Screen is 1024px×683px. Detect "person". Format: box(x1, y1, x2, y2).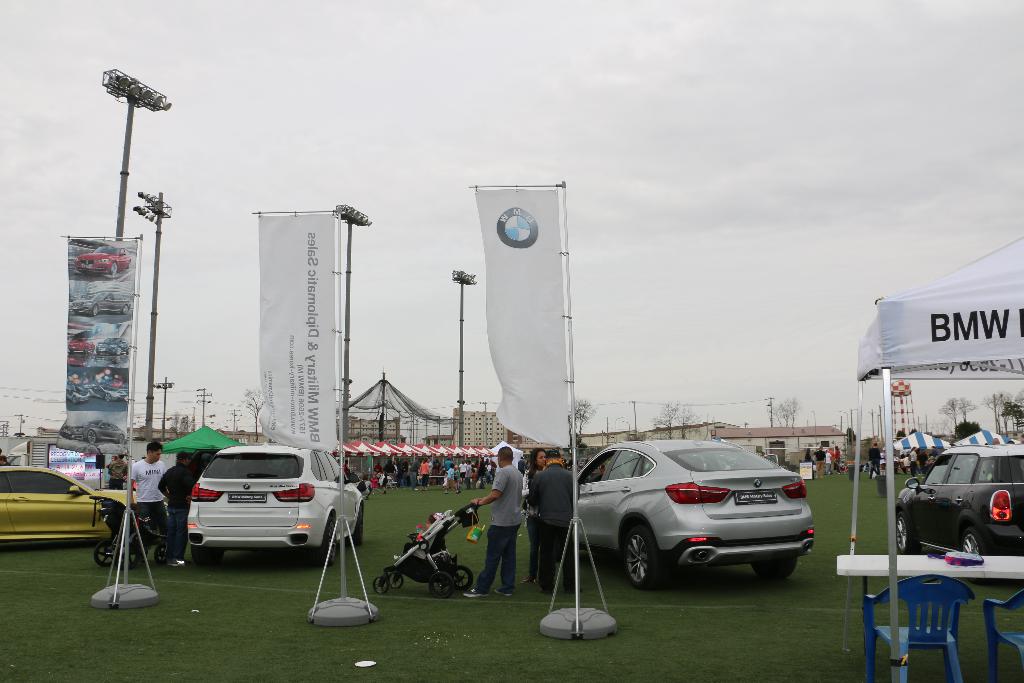
box(481, 454, 493, 486).
